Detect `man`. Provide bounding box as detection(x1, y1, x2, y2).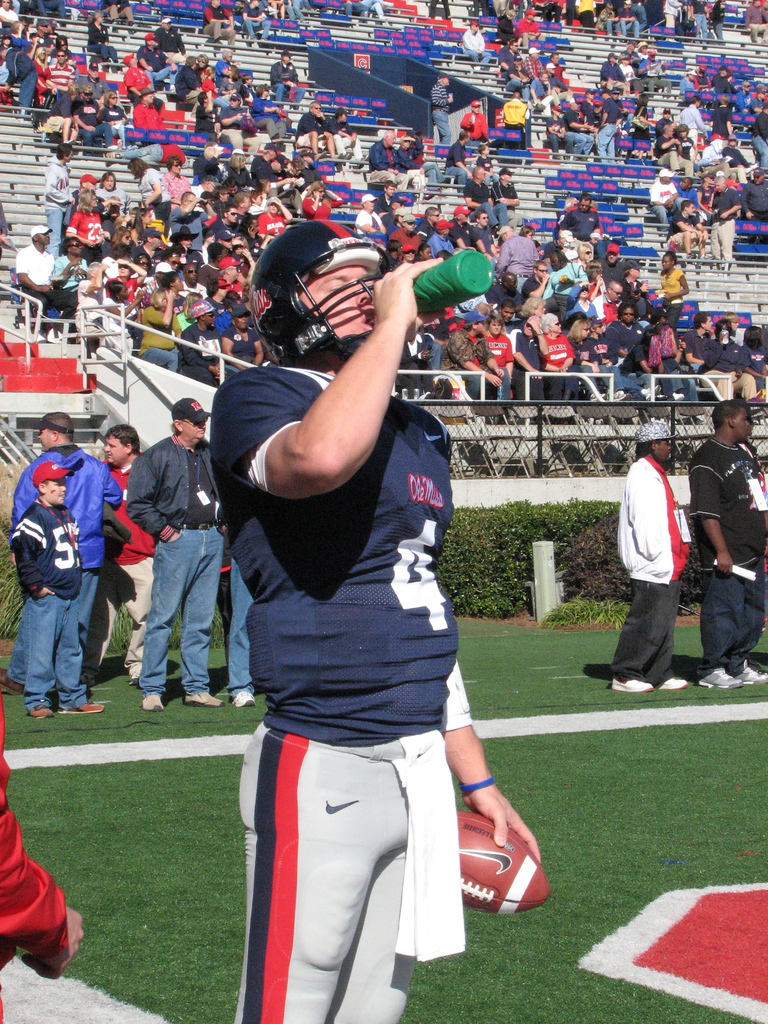
detection(585, 89, 597, 124).
